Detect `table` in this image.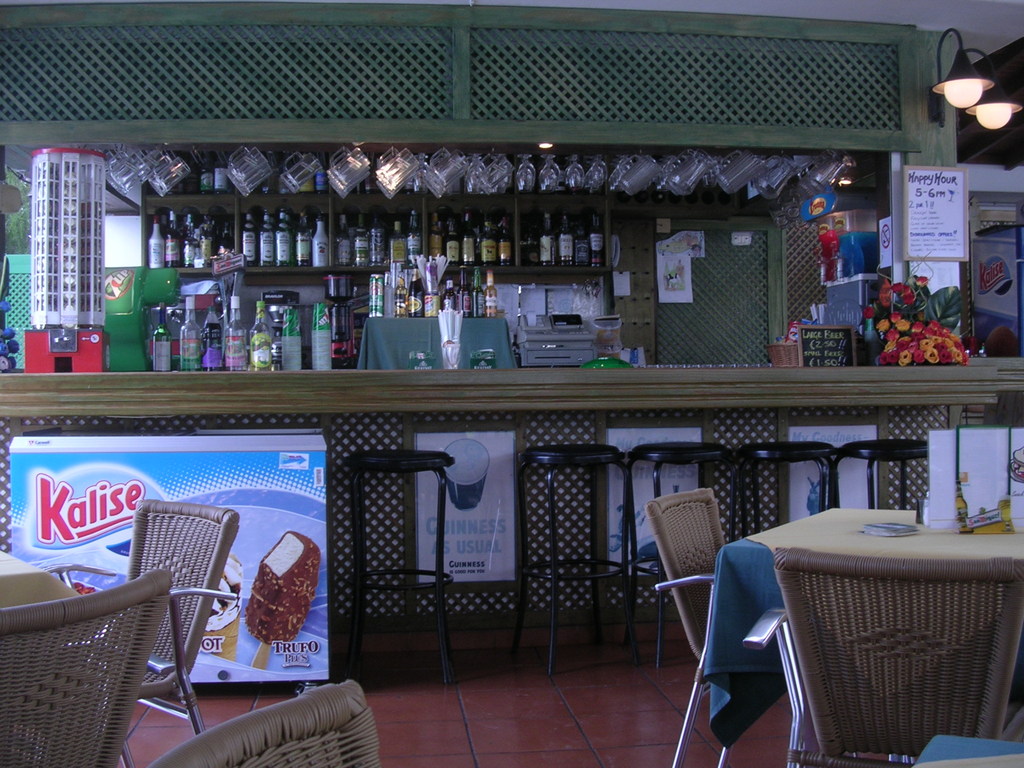
Detection: box=[702, 499, 1023, 730].
